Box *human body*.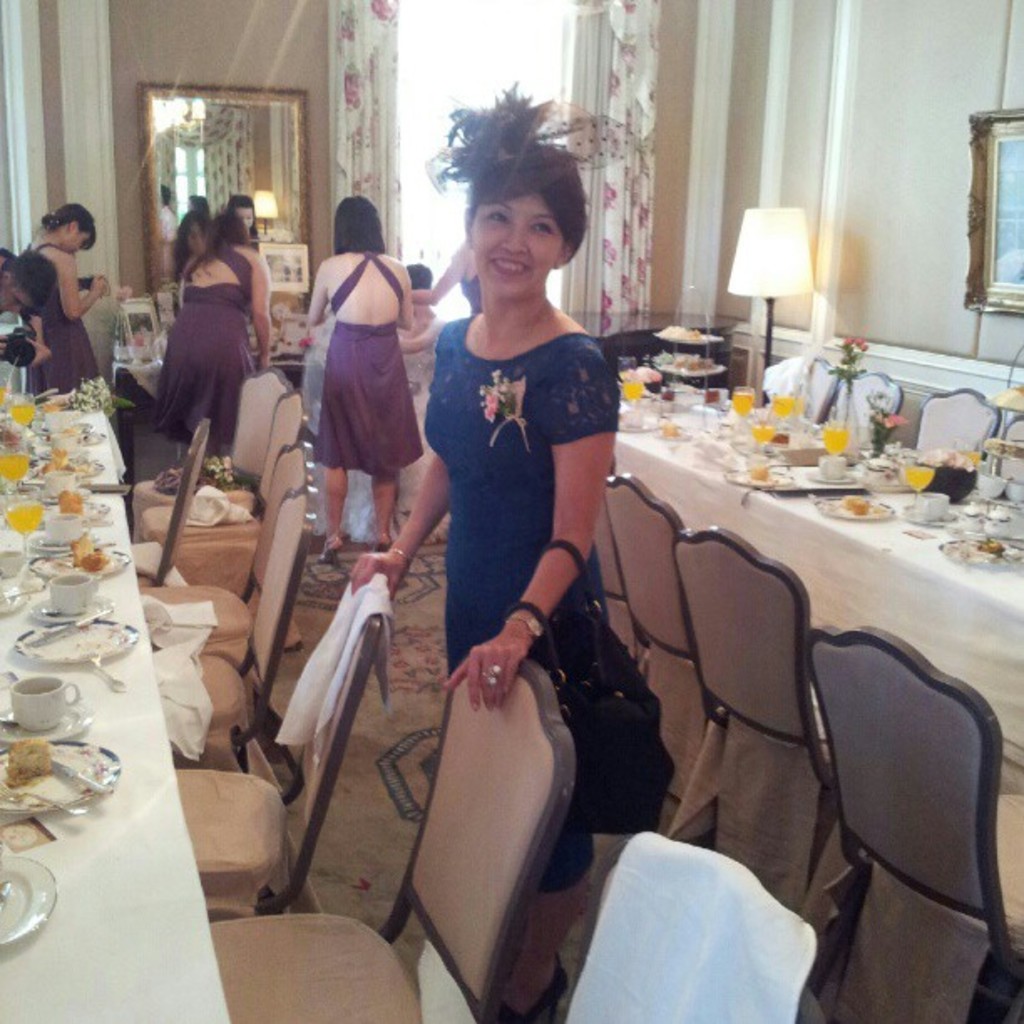
select_region(410, 144, 656, 972).
